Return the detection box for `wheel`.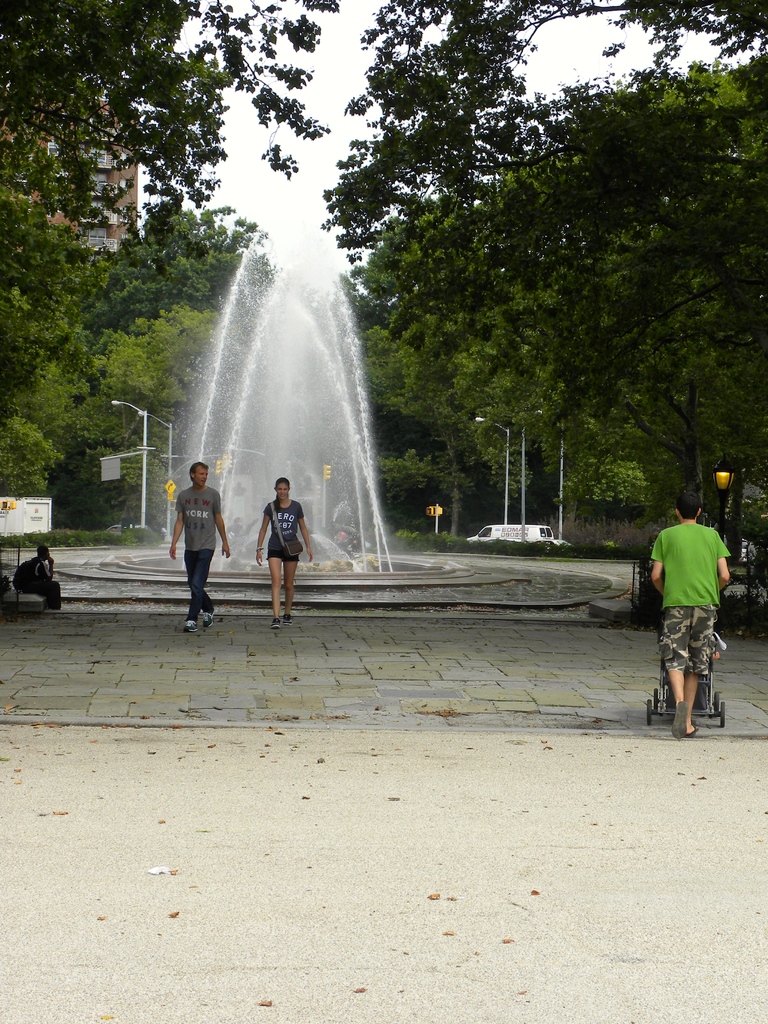
[x1=641, y1=700, x2=653, y2=730].
